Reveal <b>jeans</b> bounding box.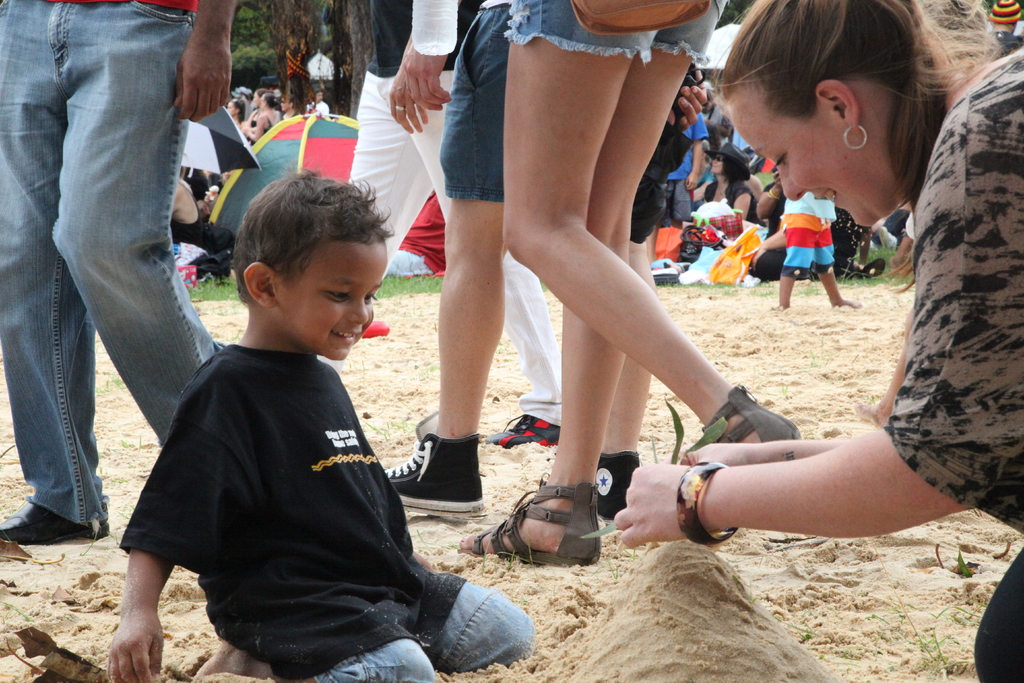
Revealed: crop(305, 587, 545, 682).
